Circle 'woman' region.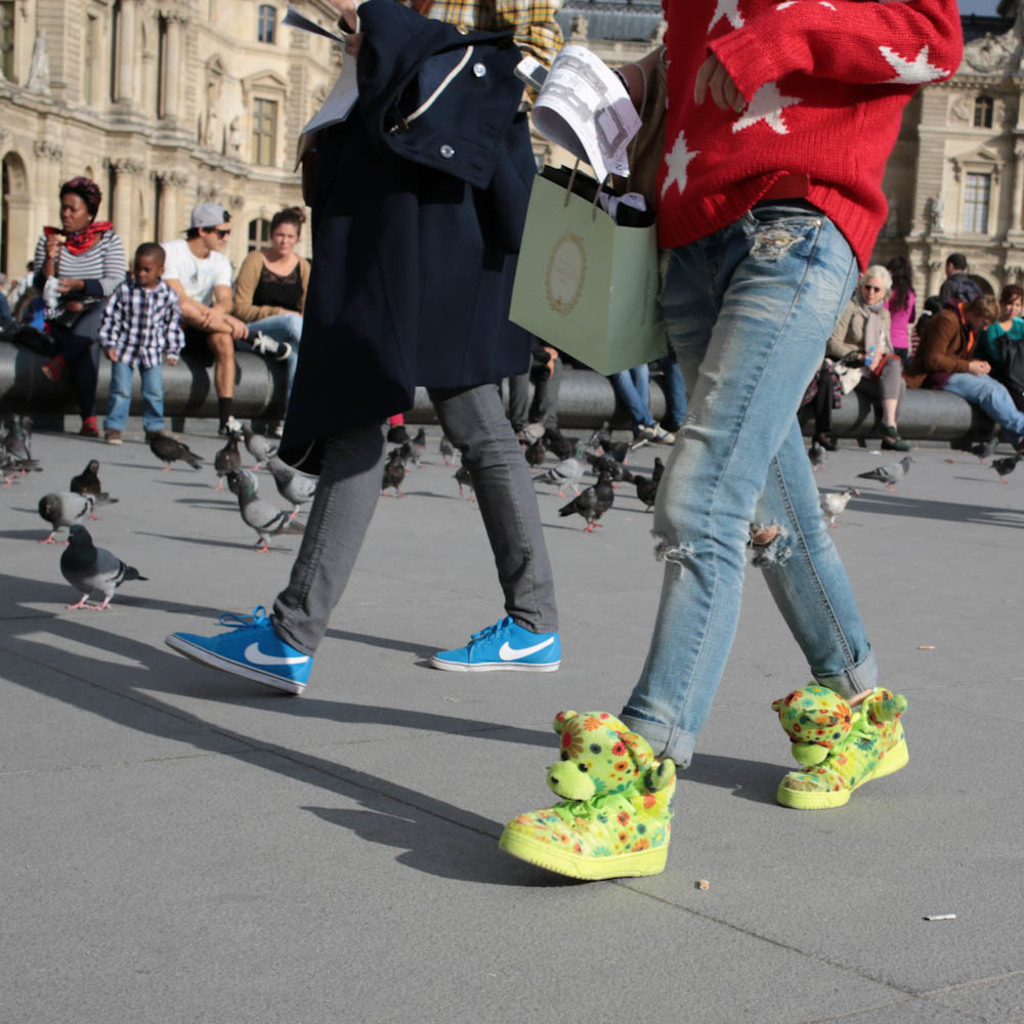
Region: locate(230, 204, 316, 438).
